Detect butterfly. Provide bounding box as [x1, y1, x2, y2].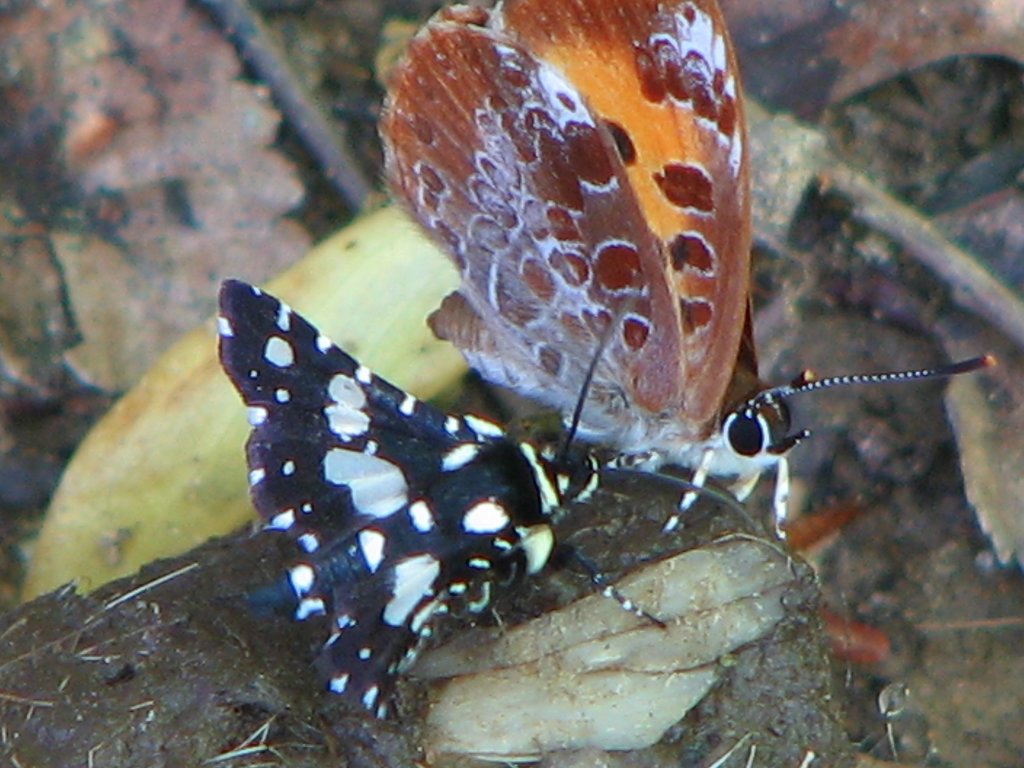
[211, 255, 587, 742].
